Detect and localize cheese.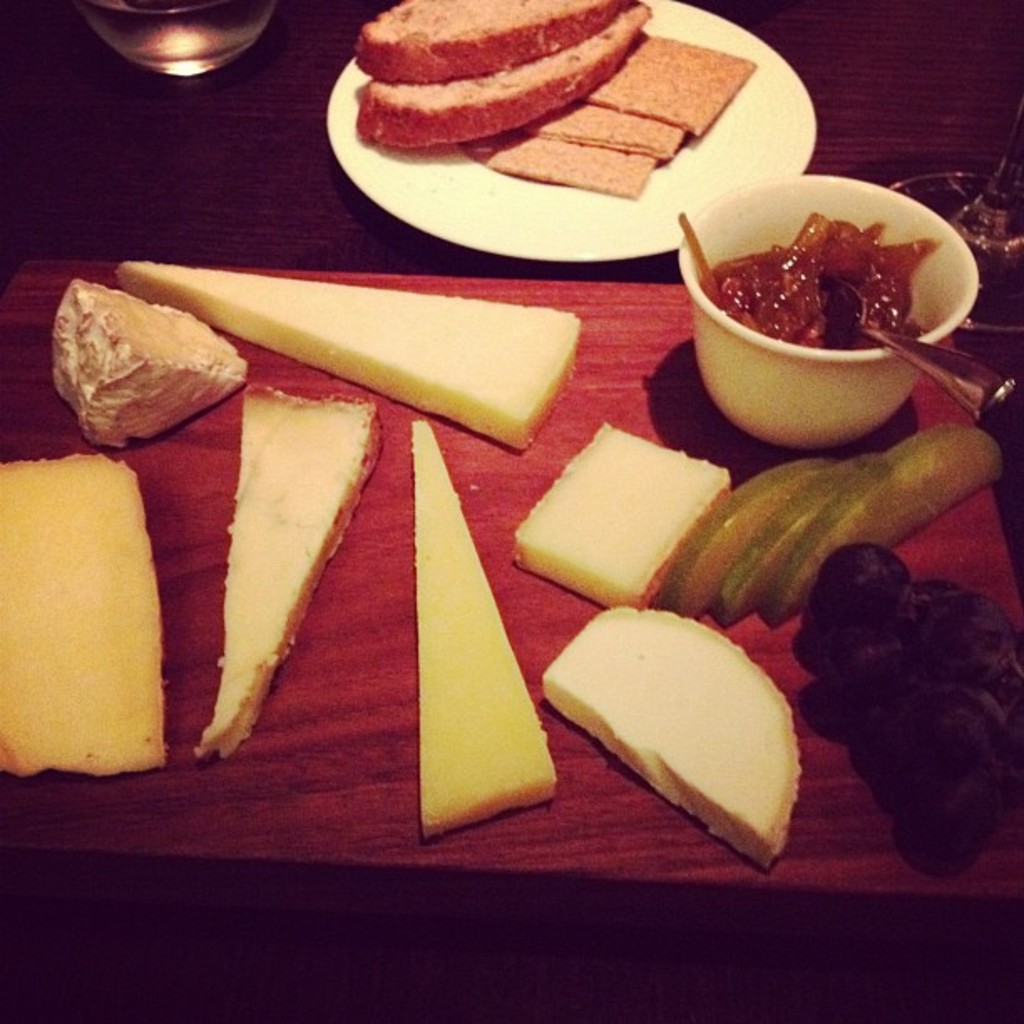
Localized at 199/380/388/760.
